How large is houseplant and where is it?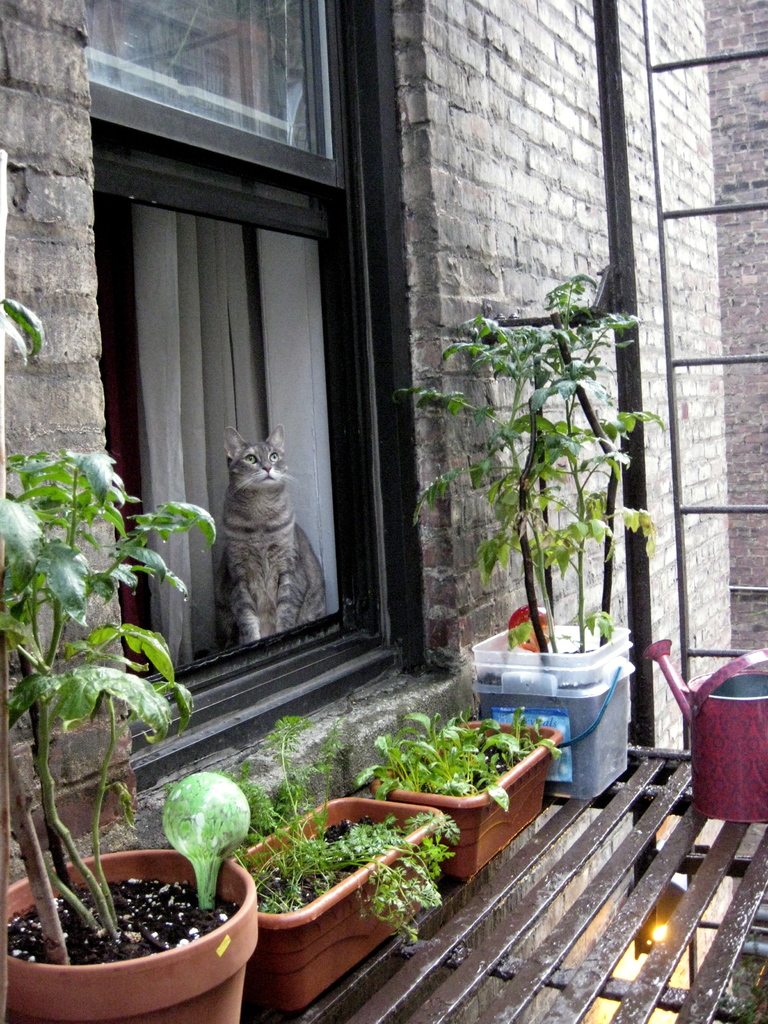
Bounding box: [left=352, top=700, right=569, bottom=895].
